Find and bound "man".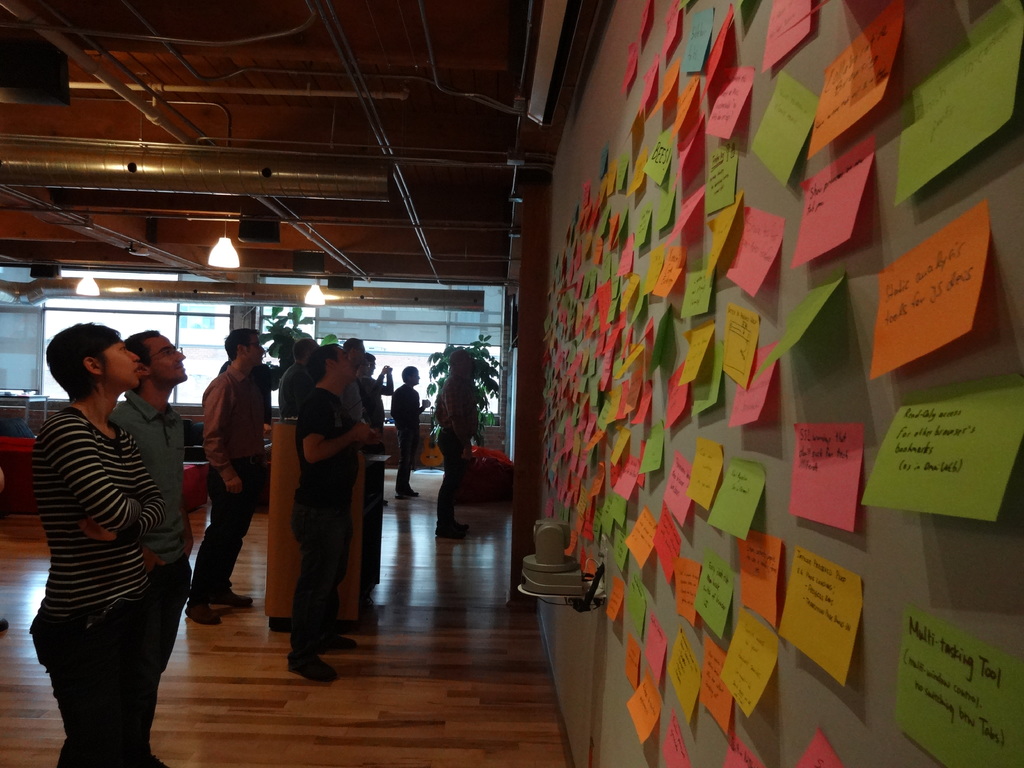
Bound: 287, 343, 379, 680.
